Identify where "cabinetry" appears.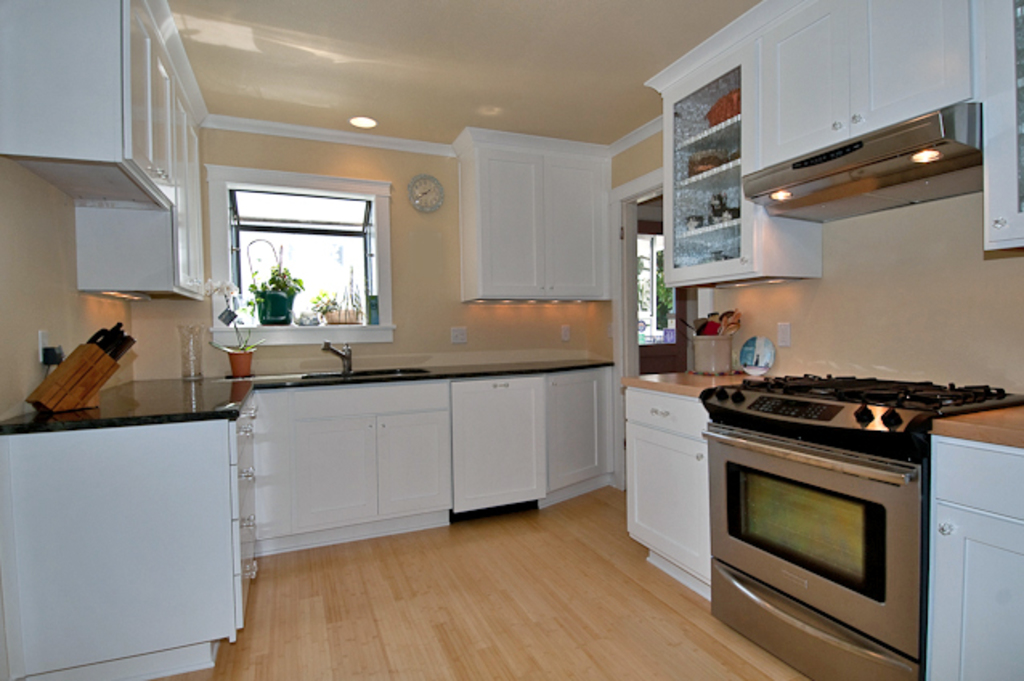
Appears at 620,389,913,679.
